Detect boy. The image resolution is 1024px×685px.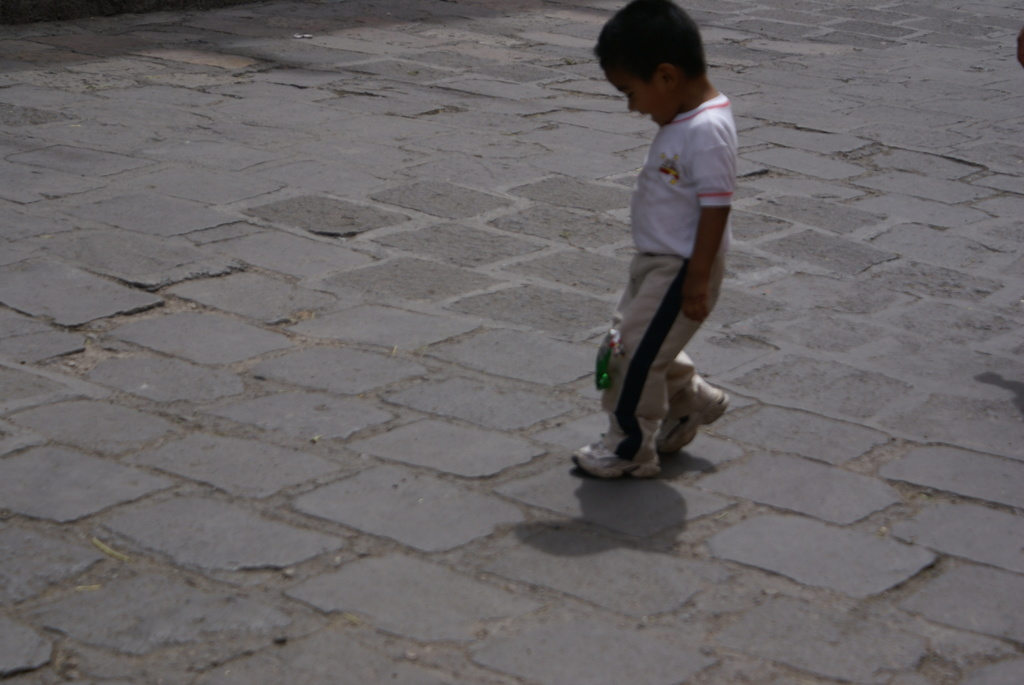
bbox=[573, 0, 737, 483].
